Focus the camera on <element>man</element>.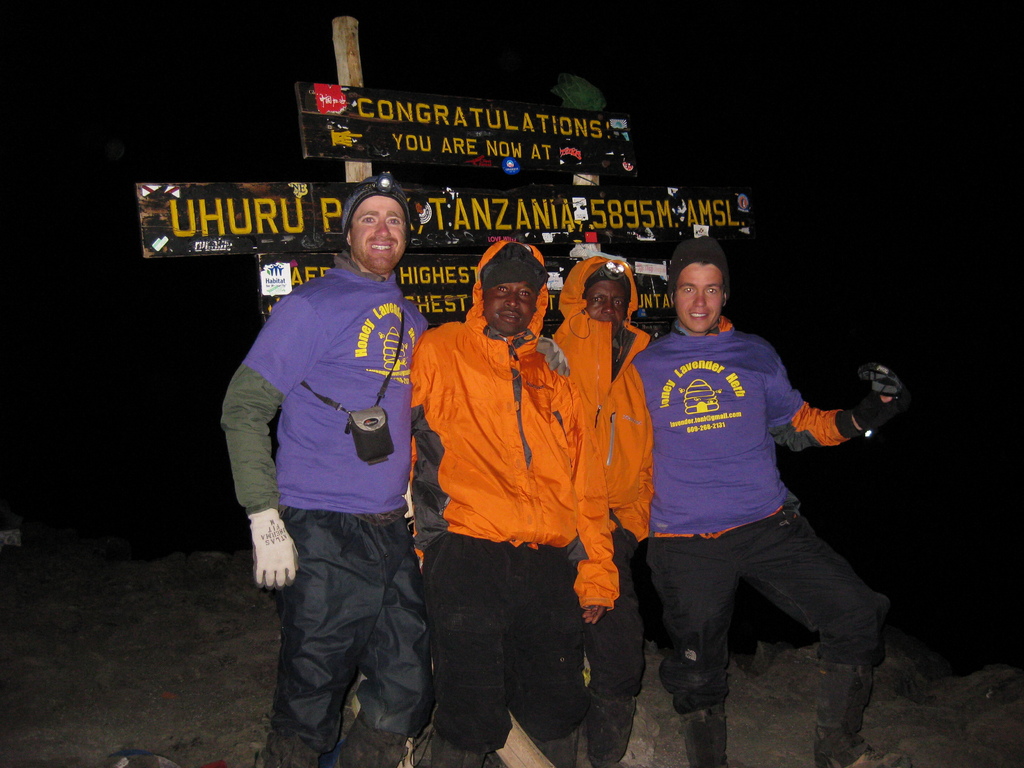
Focus region: 223 177 433 767.
